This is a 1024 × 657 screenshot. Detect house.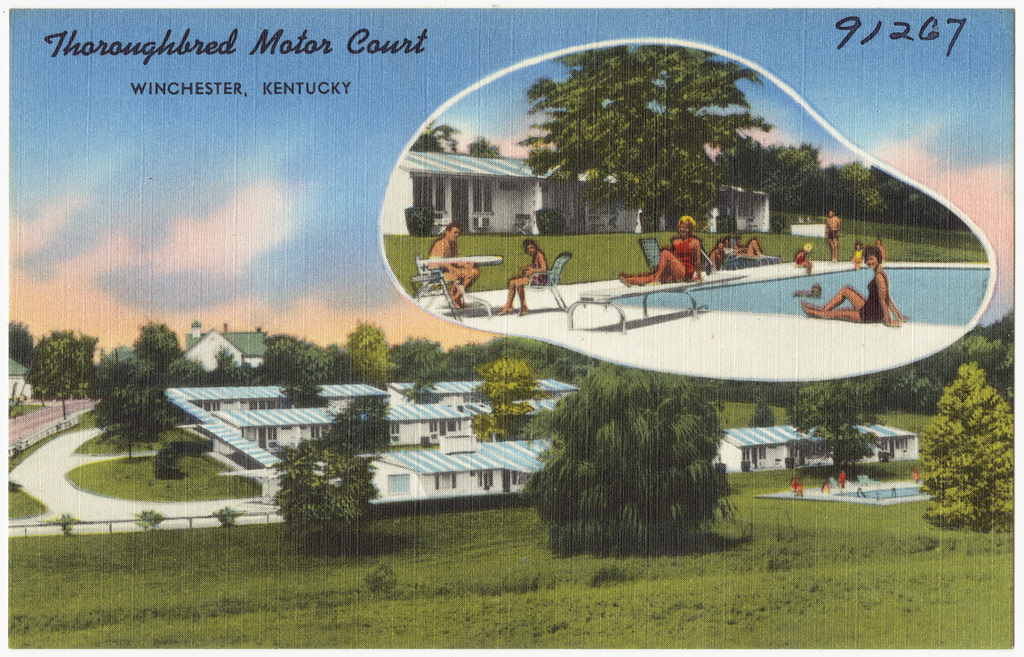
crop(183, 314, 270, 370).
